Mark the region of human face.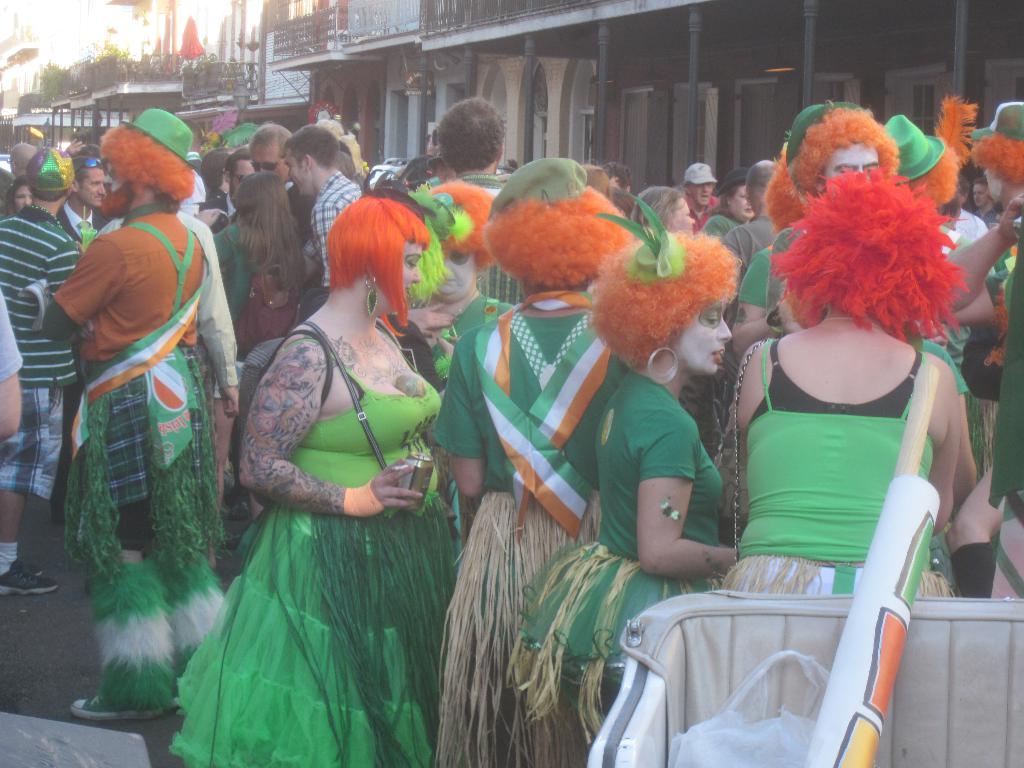
Region: pyautogui.locateOnScreen(291, 150, 308, 193).
